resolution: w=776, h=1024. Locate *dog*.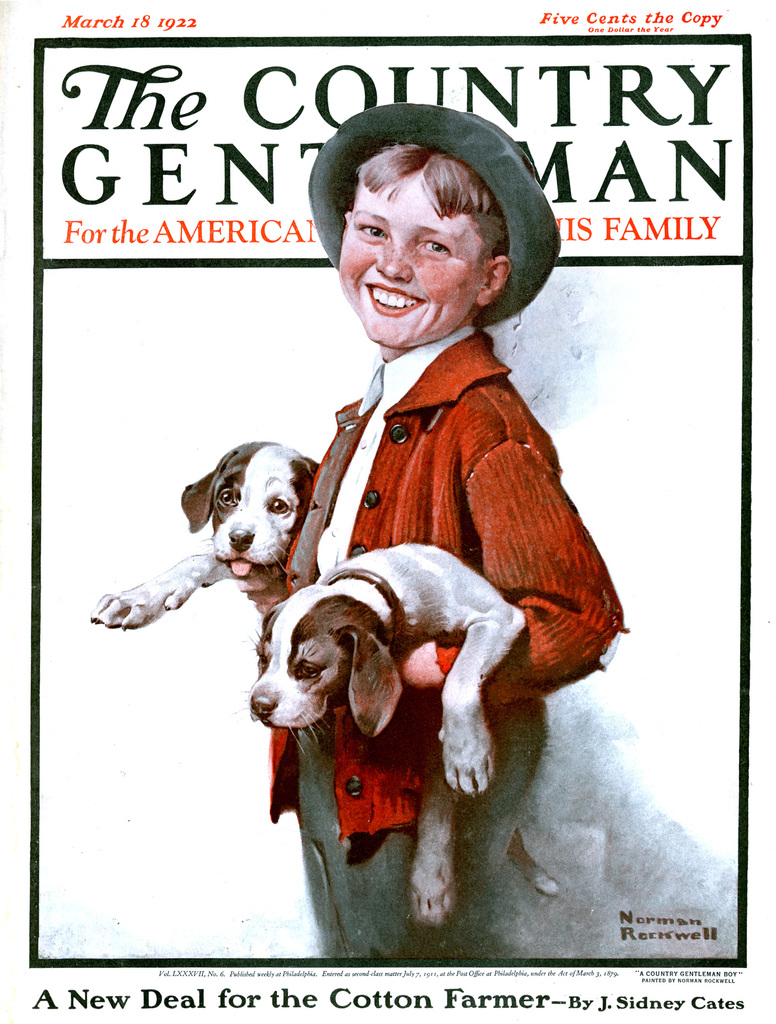
crop(240, 547, 559, 929).
